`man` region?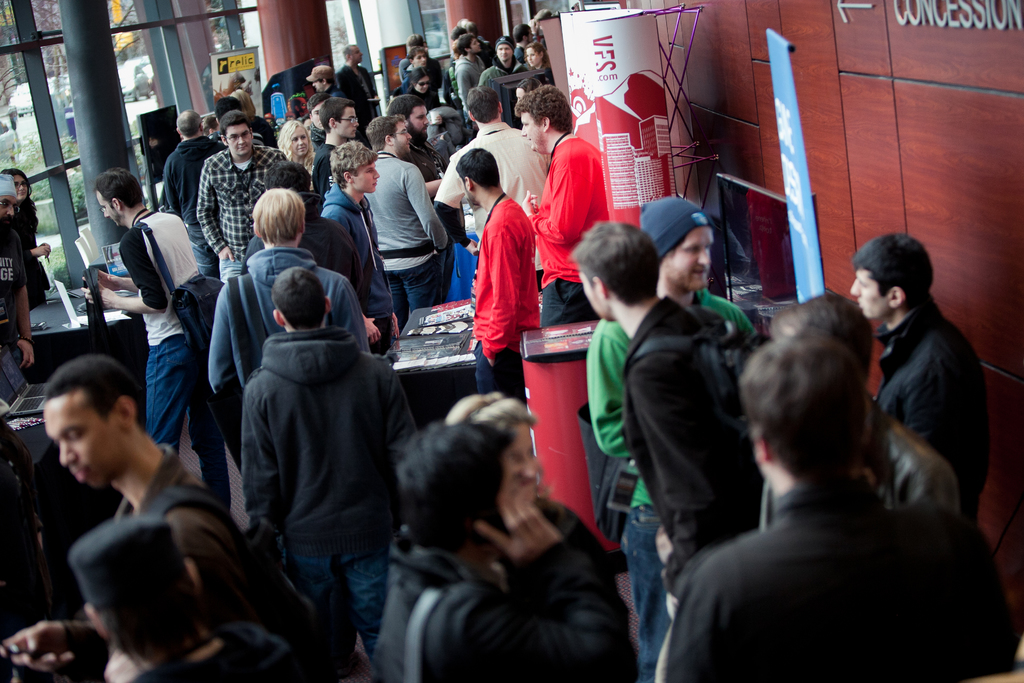
x1=337 y1=40 x2=388 y2=115
